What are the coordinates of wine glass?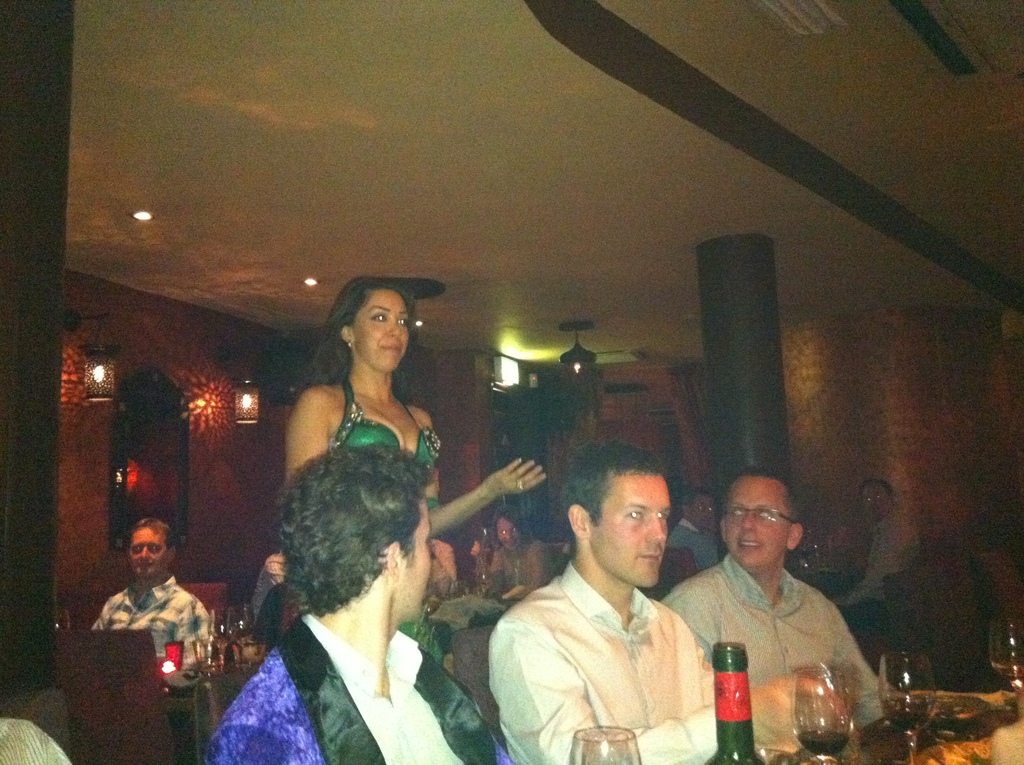
bbox(795, 663, 849, 764).
